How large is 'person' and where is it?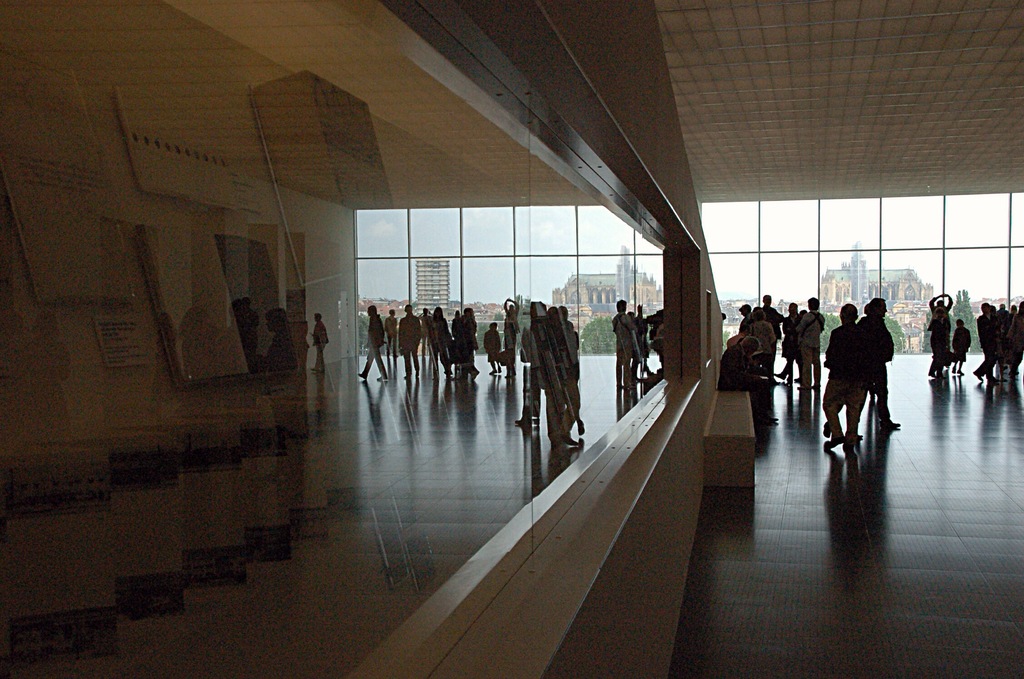
Bounding box: x1=479, y1=321, x2=493, y2=366.
